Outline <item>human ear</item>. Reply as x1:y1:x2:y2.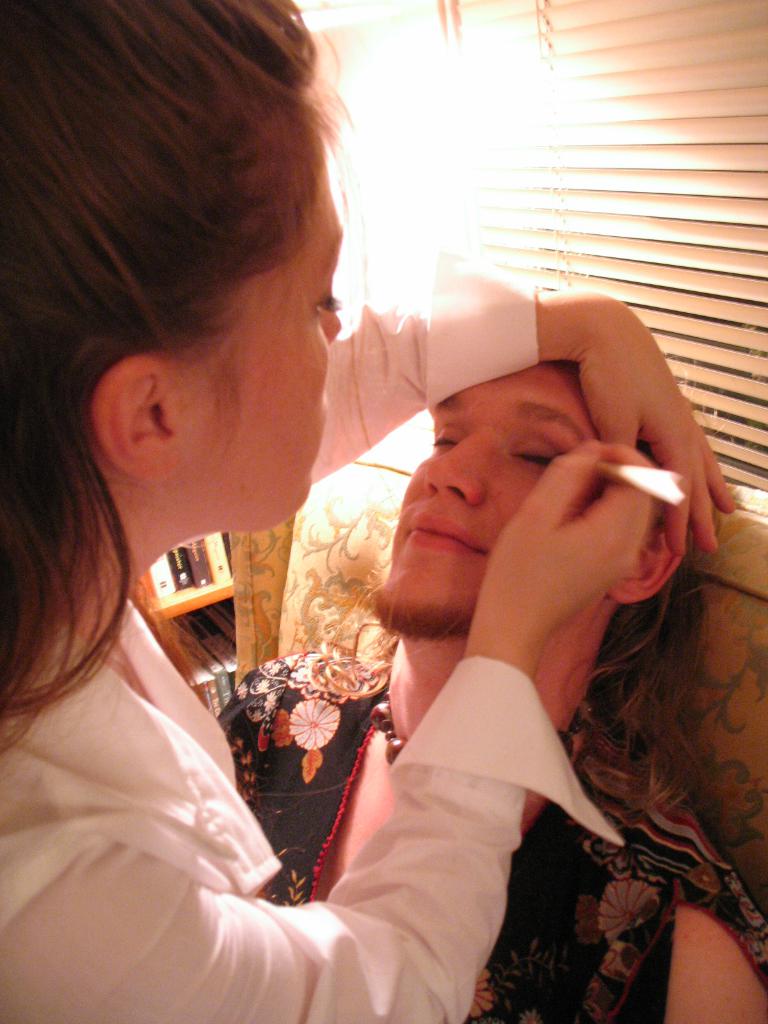
614:524:688:602.
